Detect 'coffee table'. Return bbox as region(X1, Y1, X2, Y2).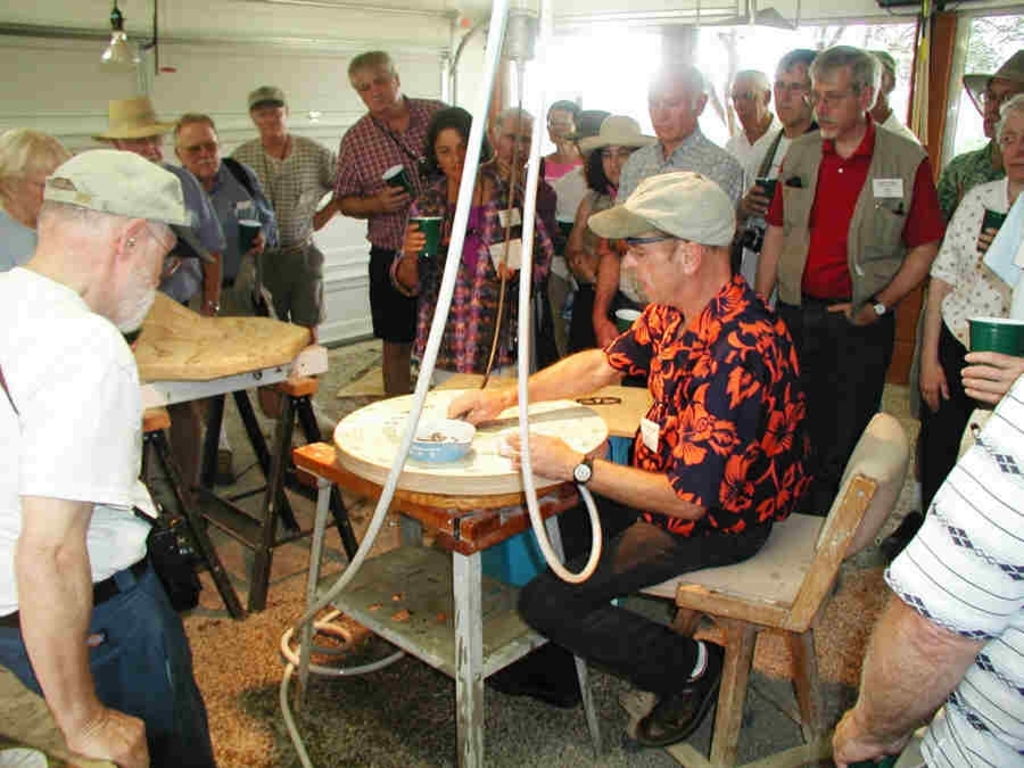
region(439, 374, 660, 431).
